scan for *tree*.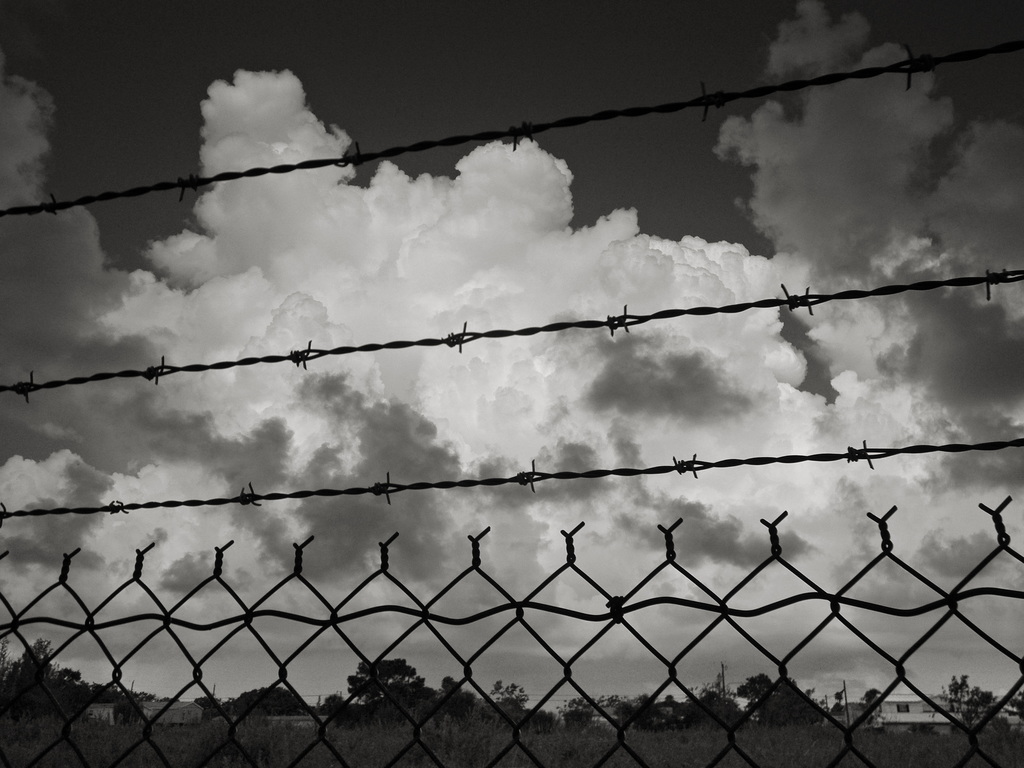
Scan result: box=[856, 688, 880, 708].
